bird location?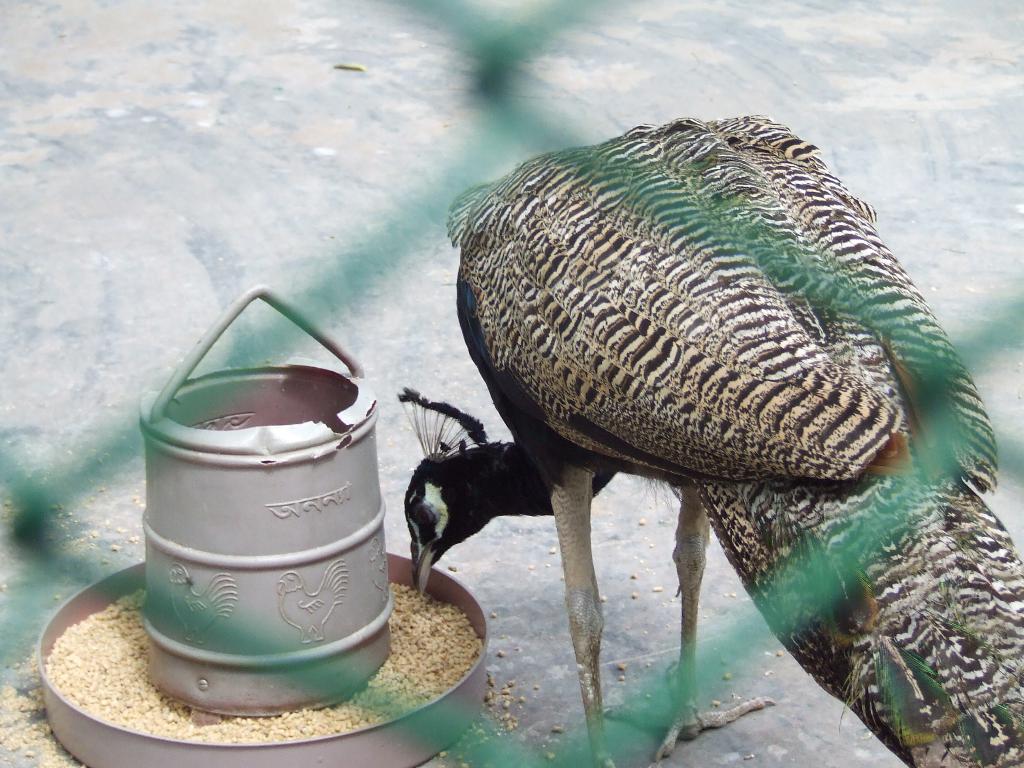
408 113 933 744
